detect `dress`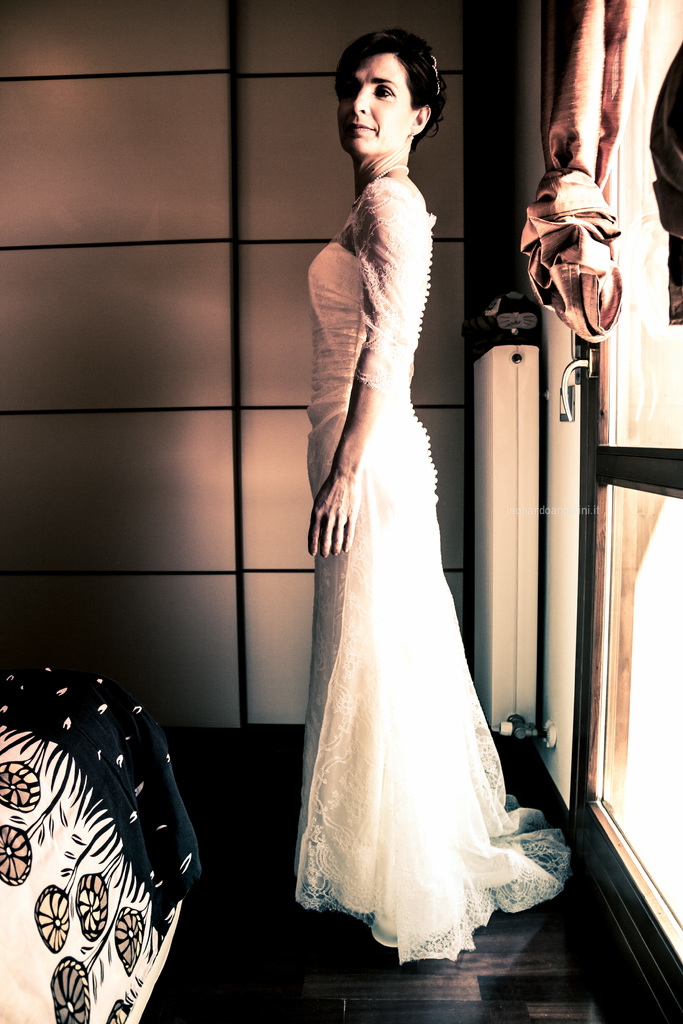
<bbox>299, 161, 579, 974</bbox>
